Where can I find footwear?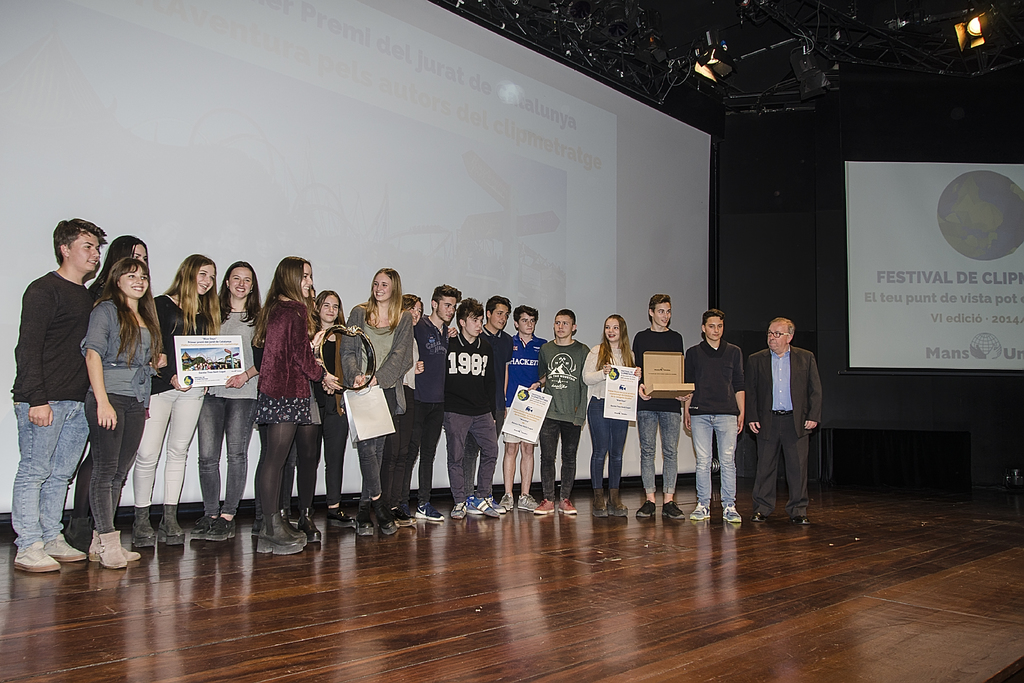
You can find it at [x1=752, y1=503, x2=771, y2=524].
